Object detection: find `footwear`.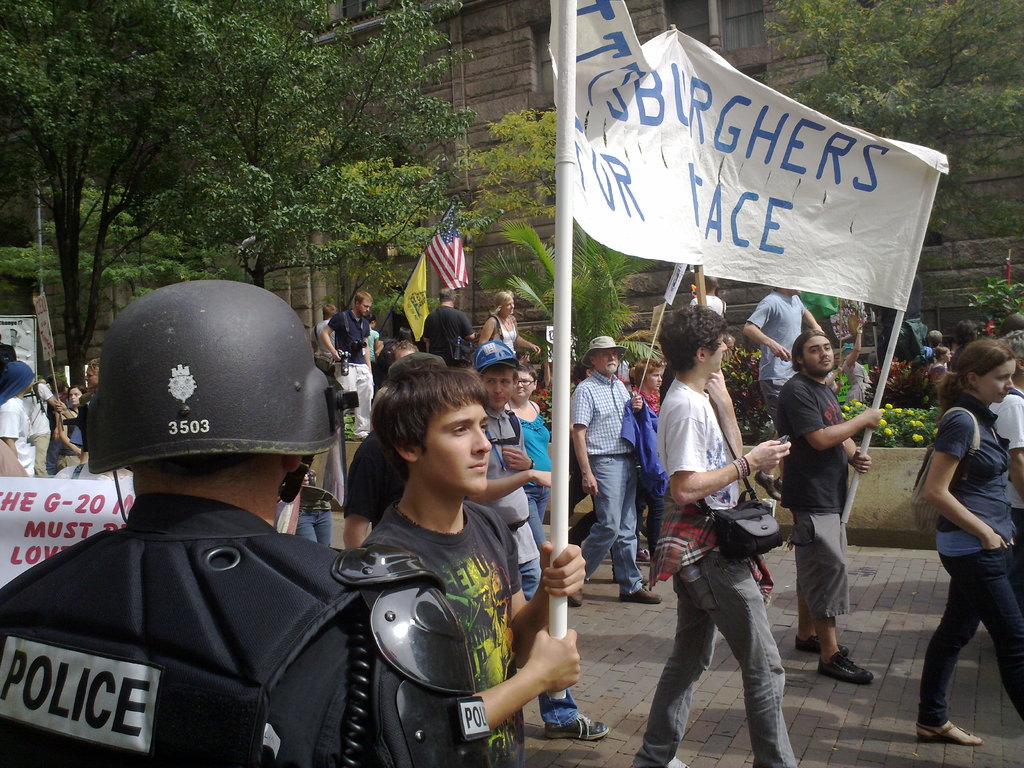
(x1=543, y1=712, x2=609, y2=739).
